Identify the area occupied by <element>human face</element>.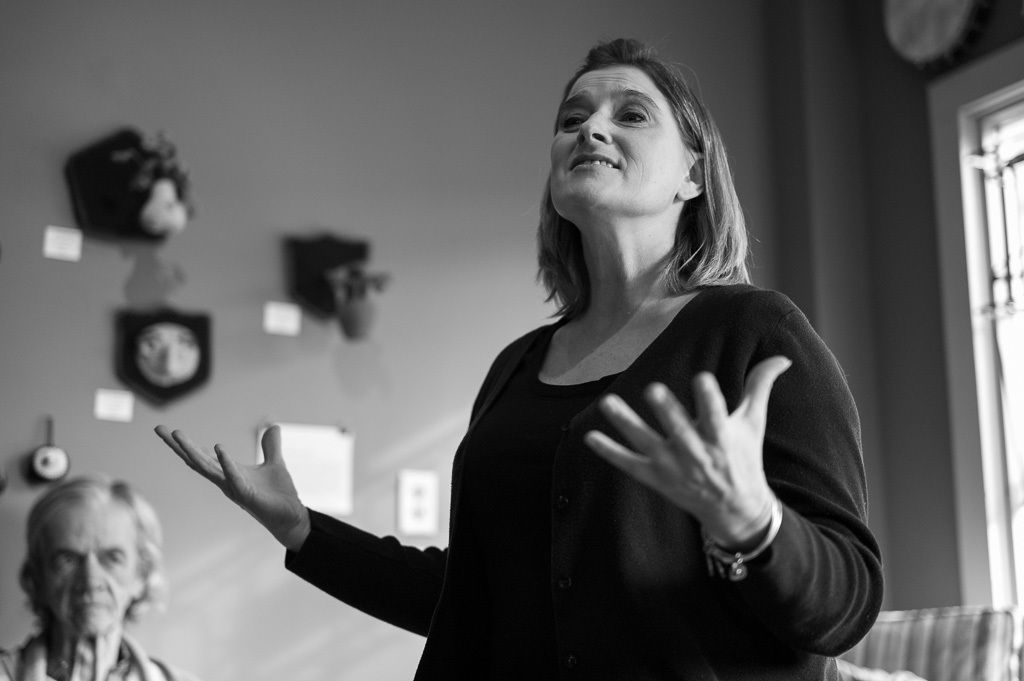
Area: l=39, t=500, r=138, b=638.
